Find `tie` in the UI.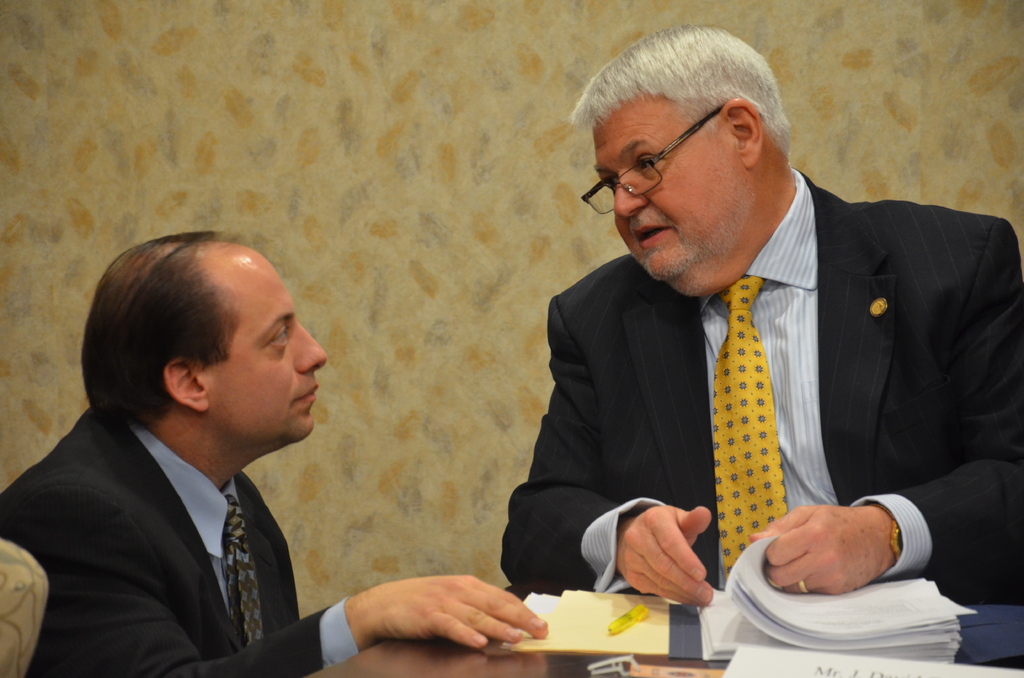
UI element at 714:275:788:576.
